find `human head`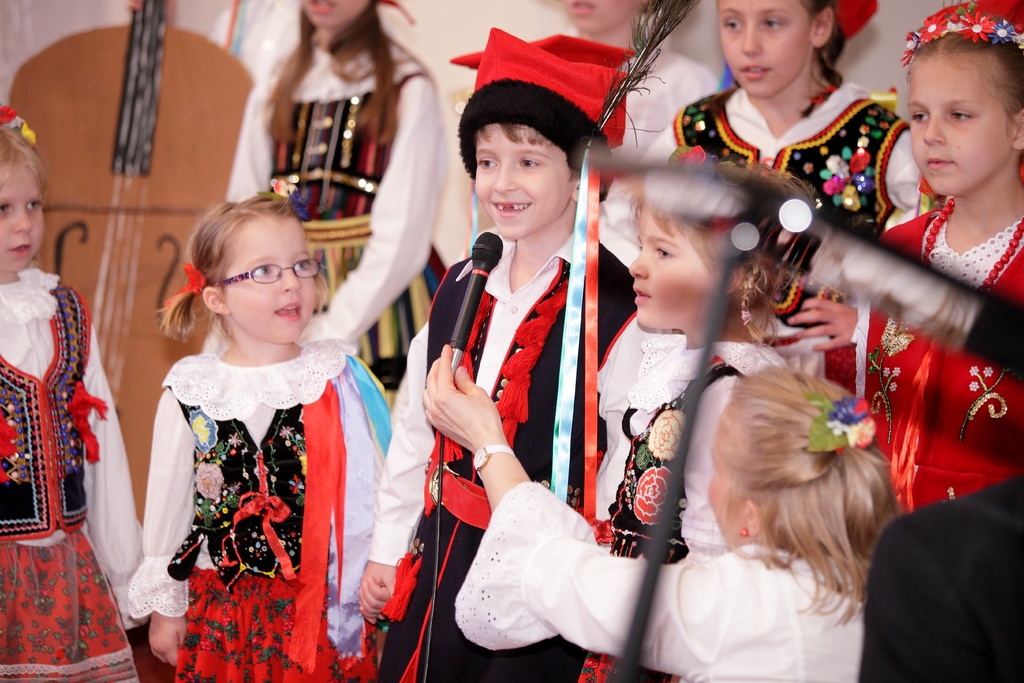
bbox(708, 359, 902, 547)
